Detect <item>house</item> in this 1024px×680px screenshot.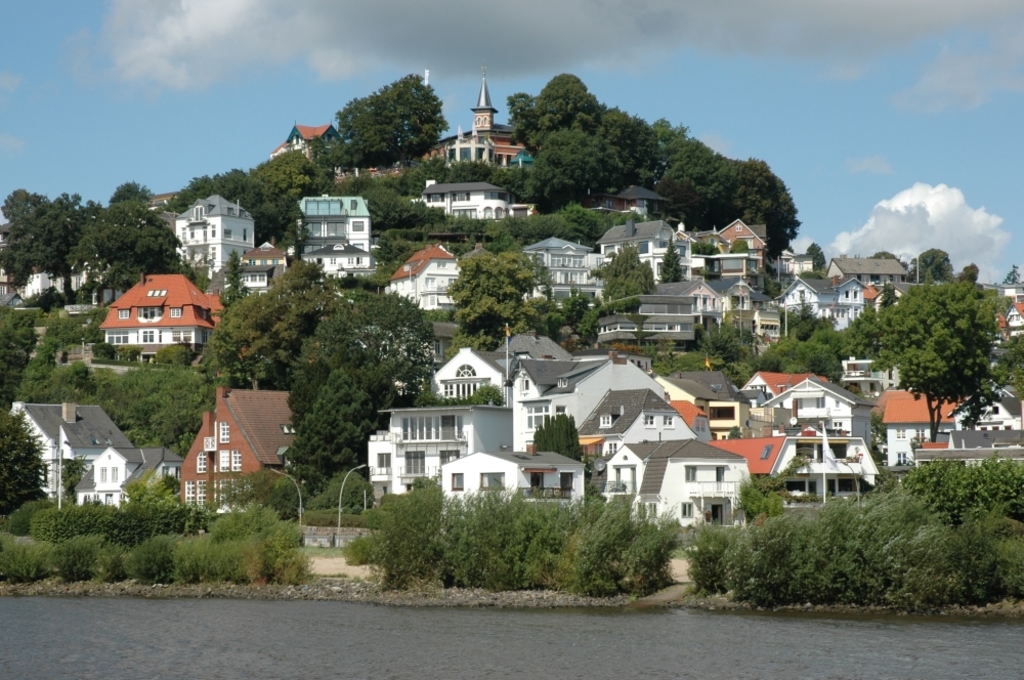
Detection: region(520, 235, 598, 307).
